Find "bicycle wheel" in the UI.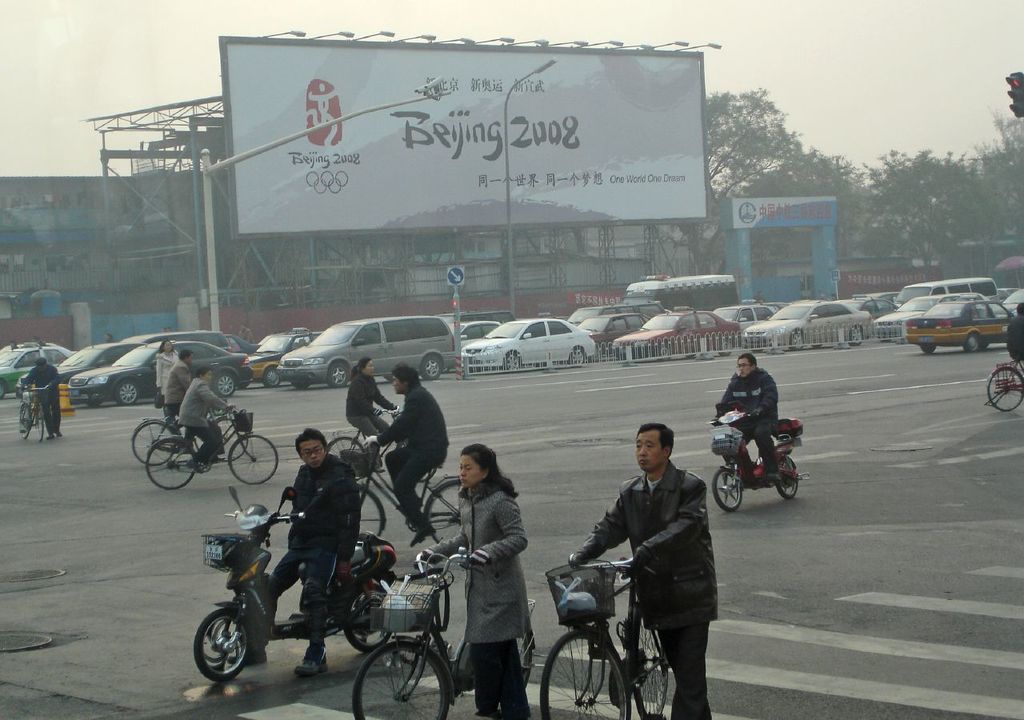
UI element at bbox(331, 439, 362, 458).
